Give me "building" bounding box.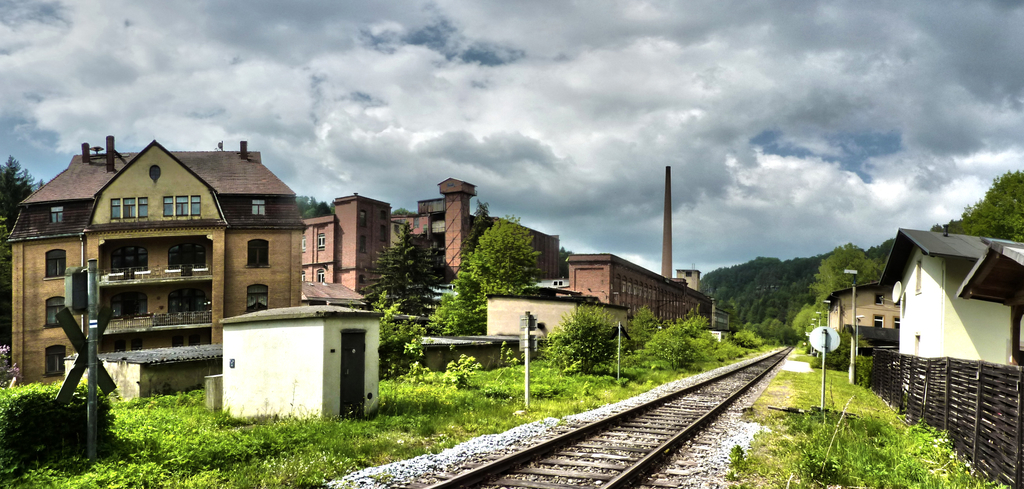
bbox=[303, 178, 717, 365].
